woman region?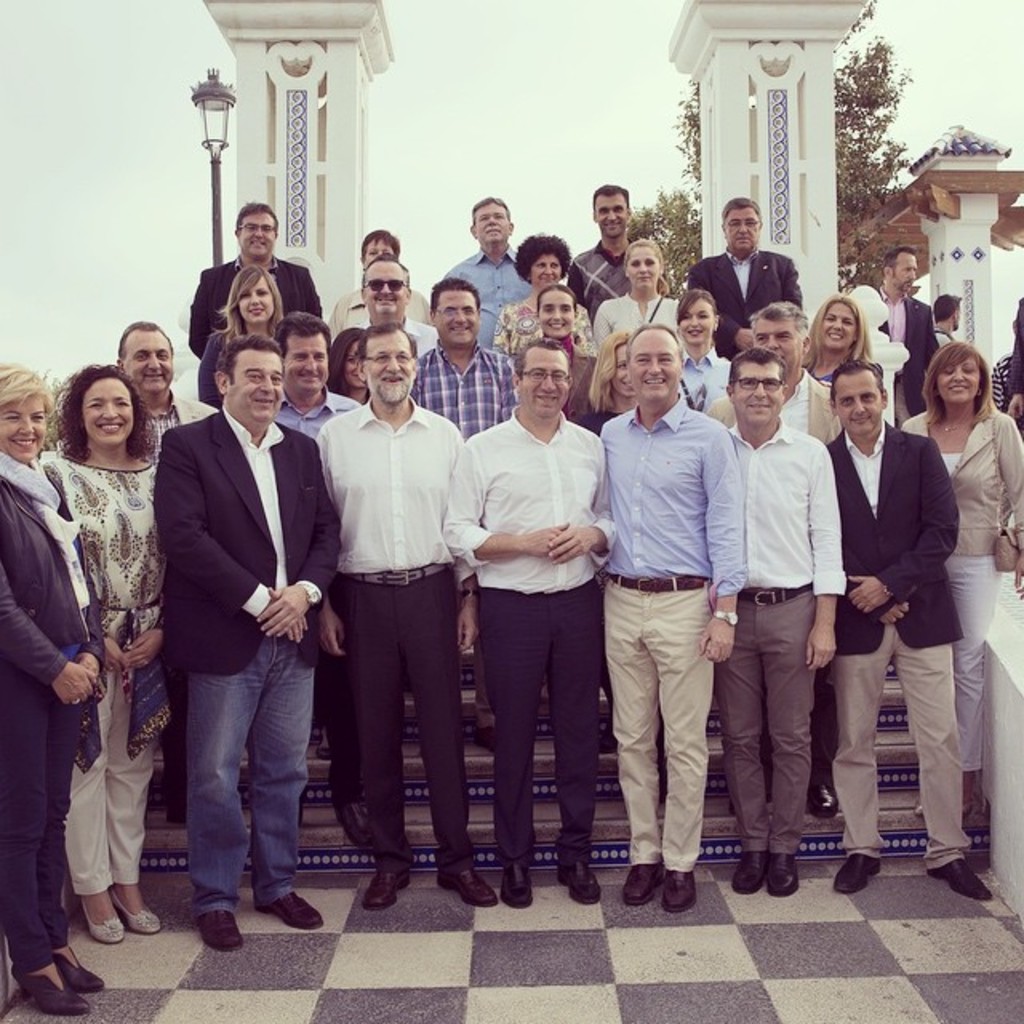
574:330:635:432
